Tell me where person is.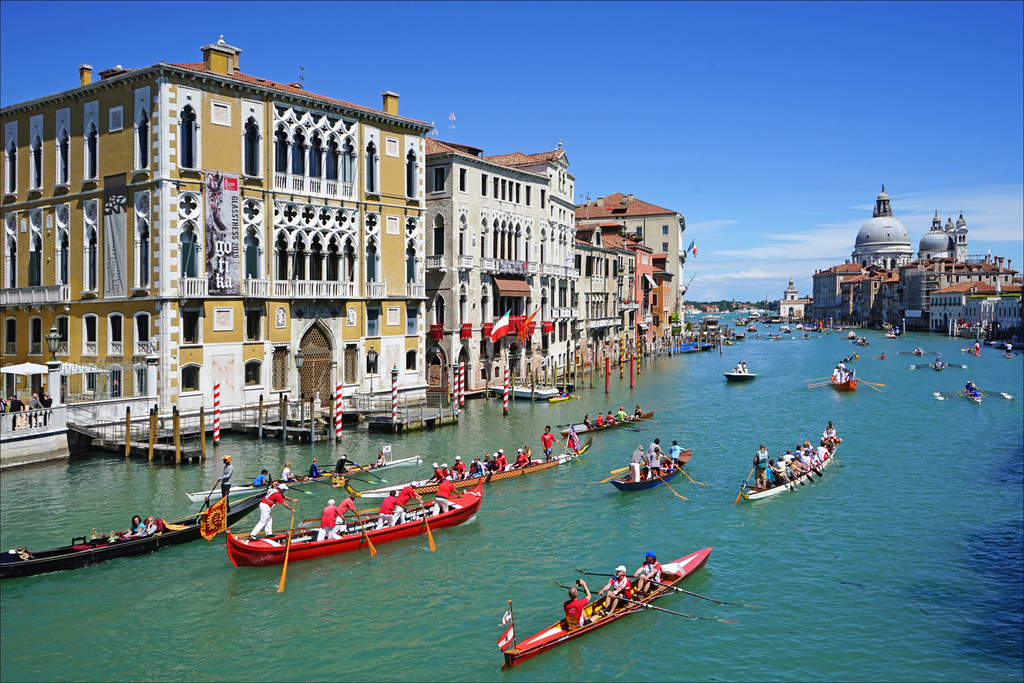
person is at [594, 413, 604, 426].
